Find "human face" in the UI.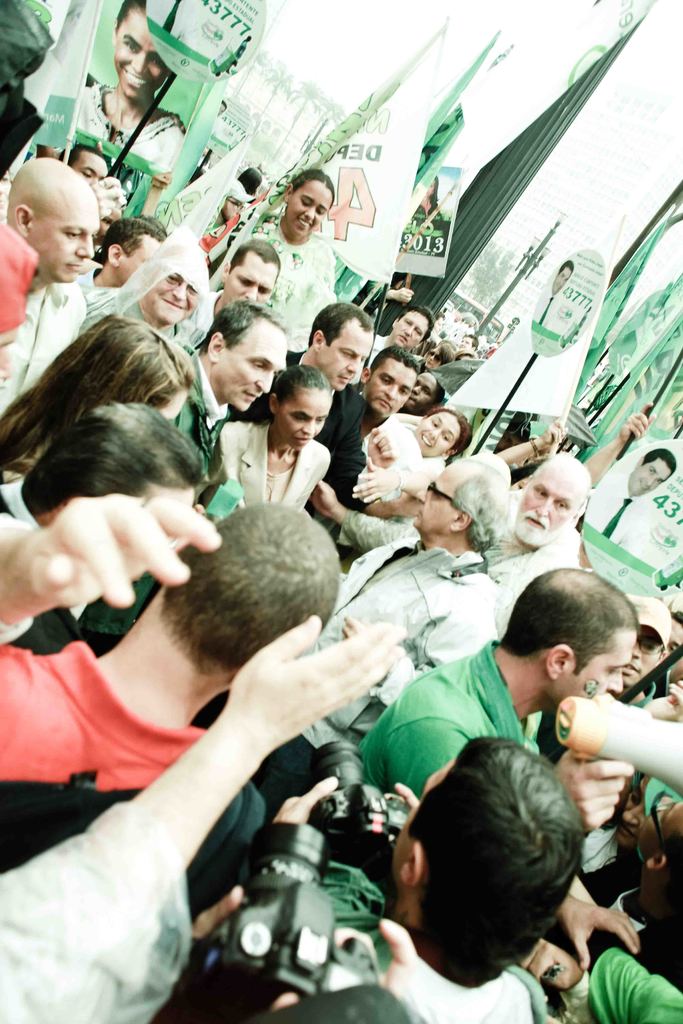
UI element at {"left": 276, "top": 389, "right": 328, "bottom": 451}.
